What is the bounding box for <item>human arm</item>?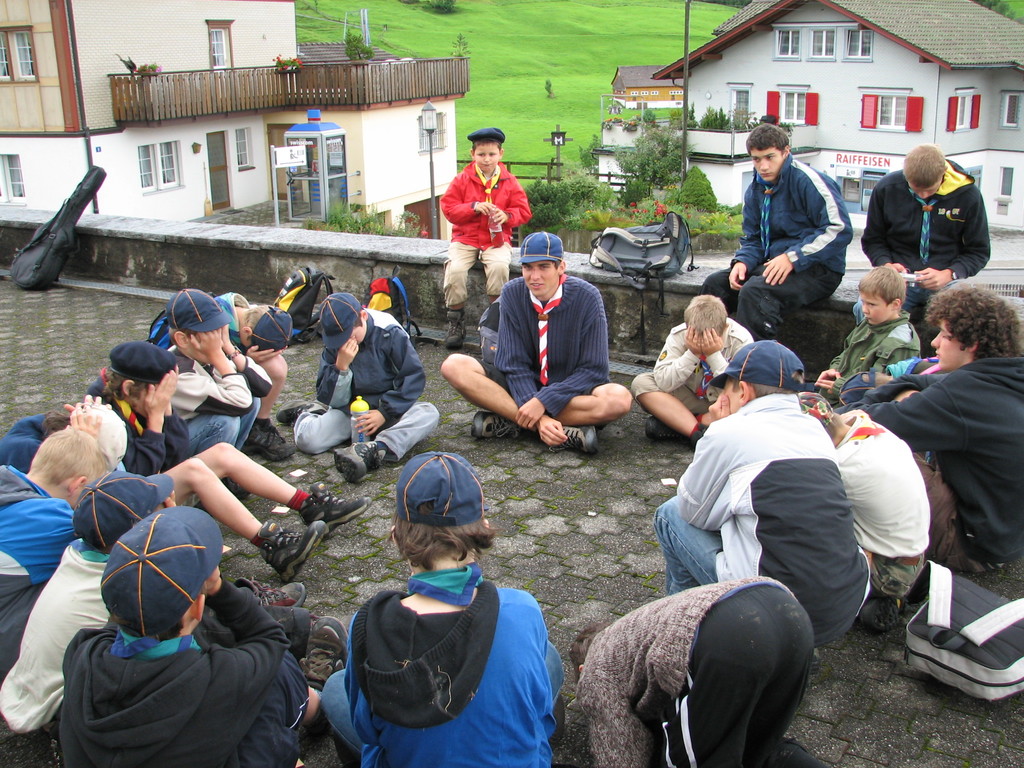
{"left": 209, "top": 564, "right": 290, "bottom": 733}.
